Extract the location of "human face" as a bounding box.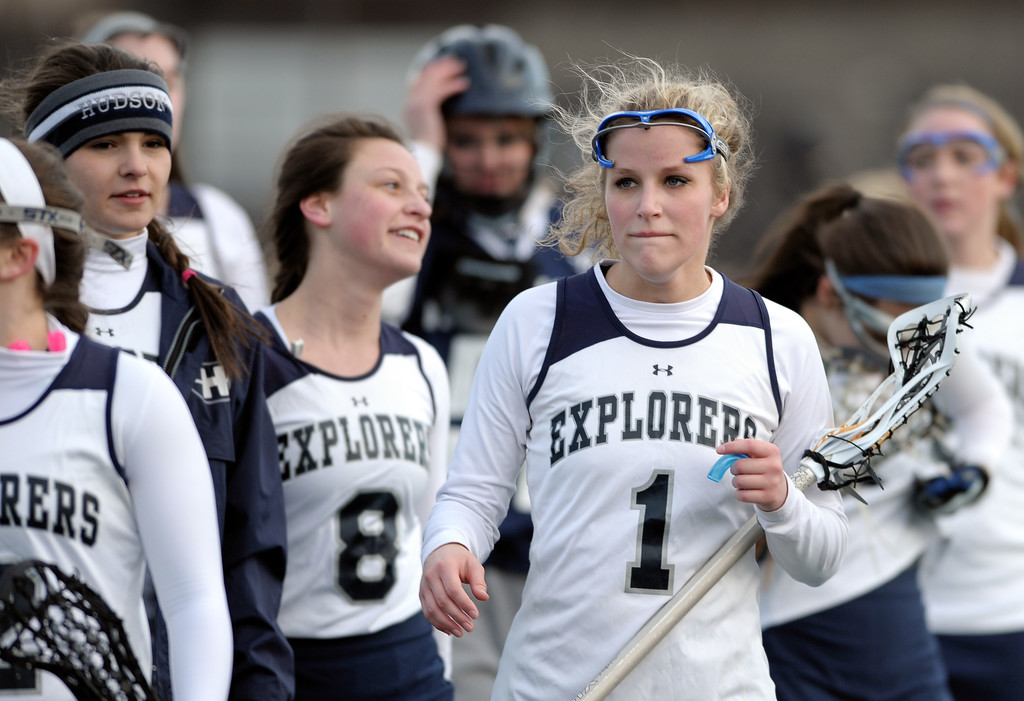
(left=327, top=134, right=427, bottom=270).
